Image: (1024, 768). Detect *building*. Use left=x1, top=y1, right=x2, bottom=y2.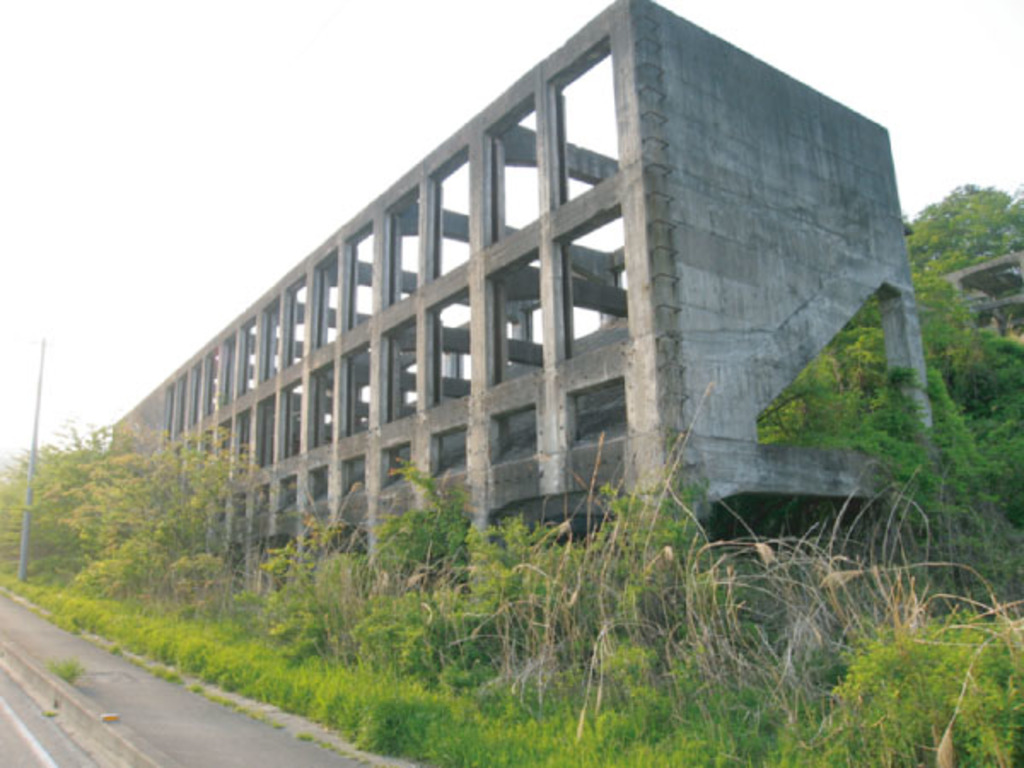
left=109, top=0, right=944, bottom=546.
